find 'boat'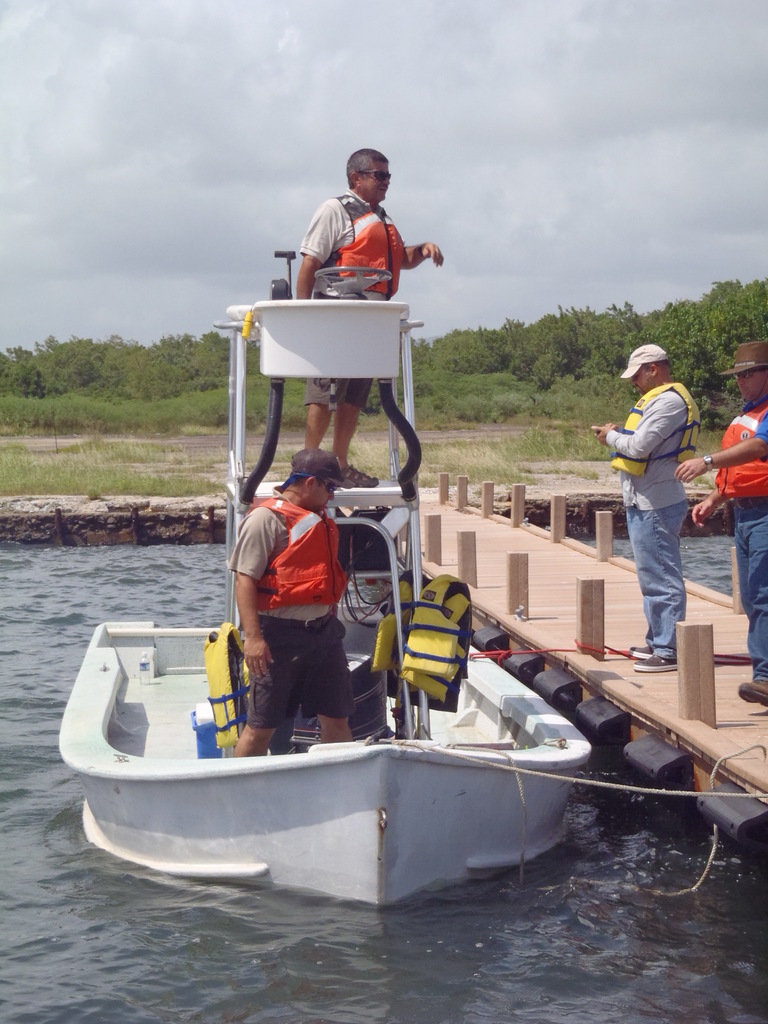
box=[58, 300, 656, 868]
